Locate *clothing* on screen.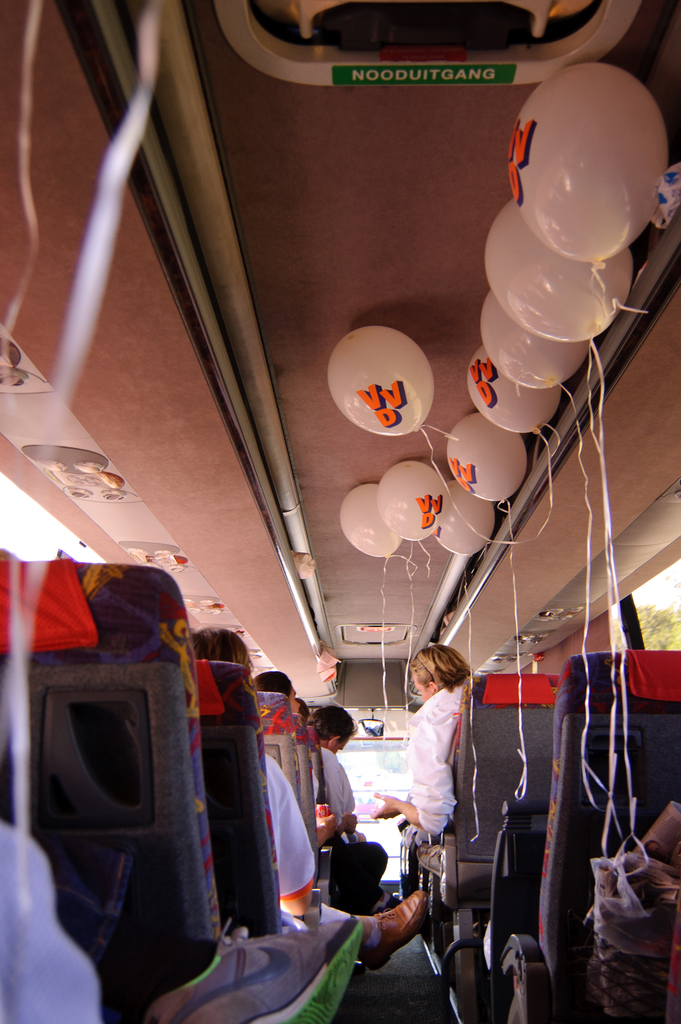
On screen at <bbox>319, 739, 359, 822</bbox>.
